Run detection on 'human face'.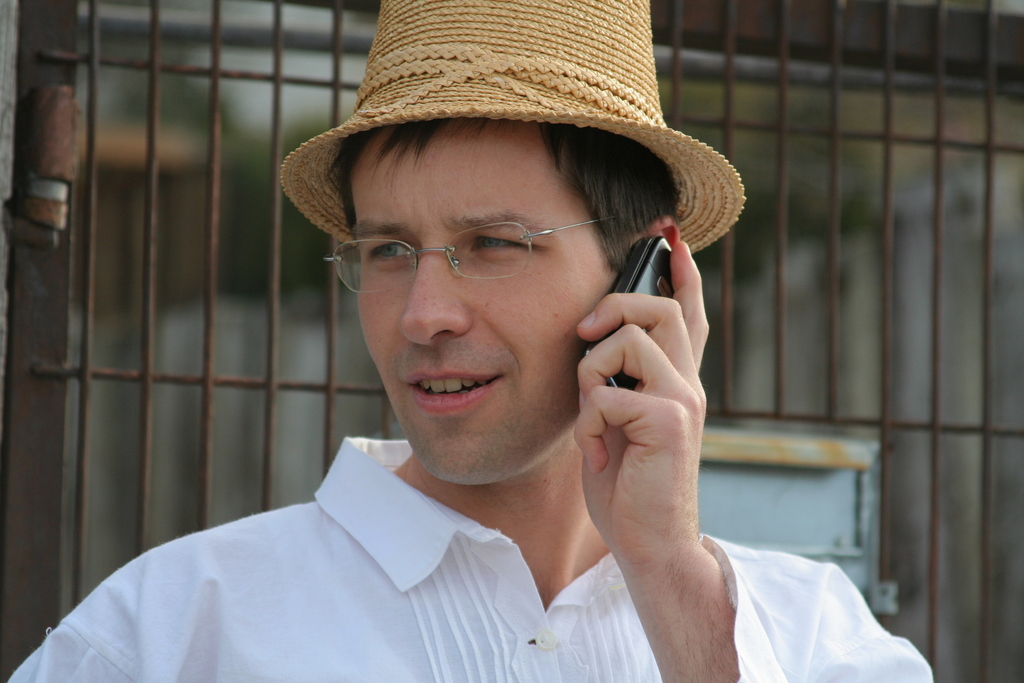
Result: bbox(356, 119, 612, 477).
